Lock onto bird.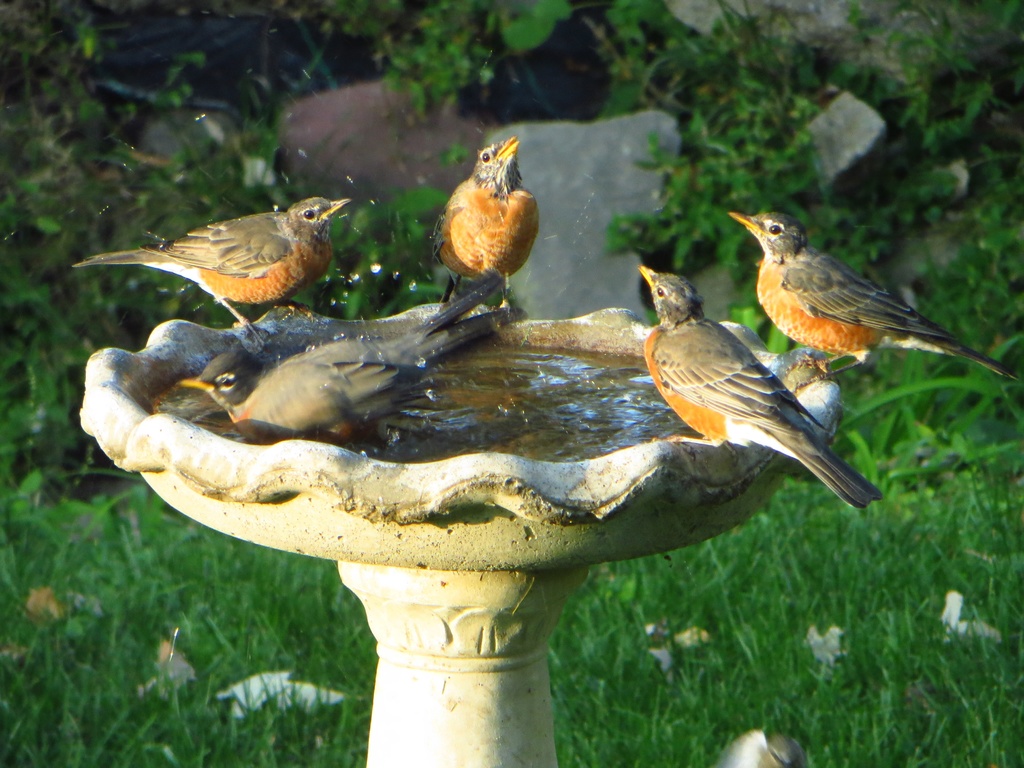
Locked: box=[58, 192, 358, 351].
